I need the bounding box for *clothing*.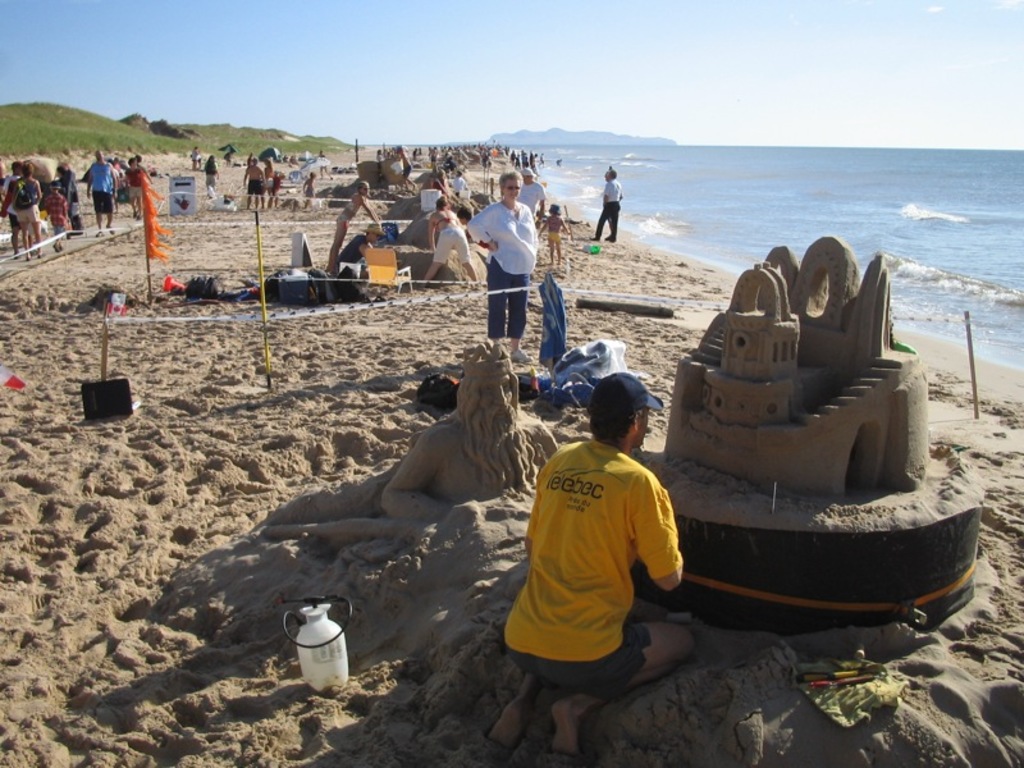
Here it is: box=[246, 170, 269, 200].
